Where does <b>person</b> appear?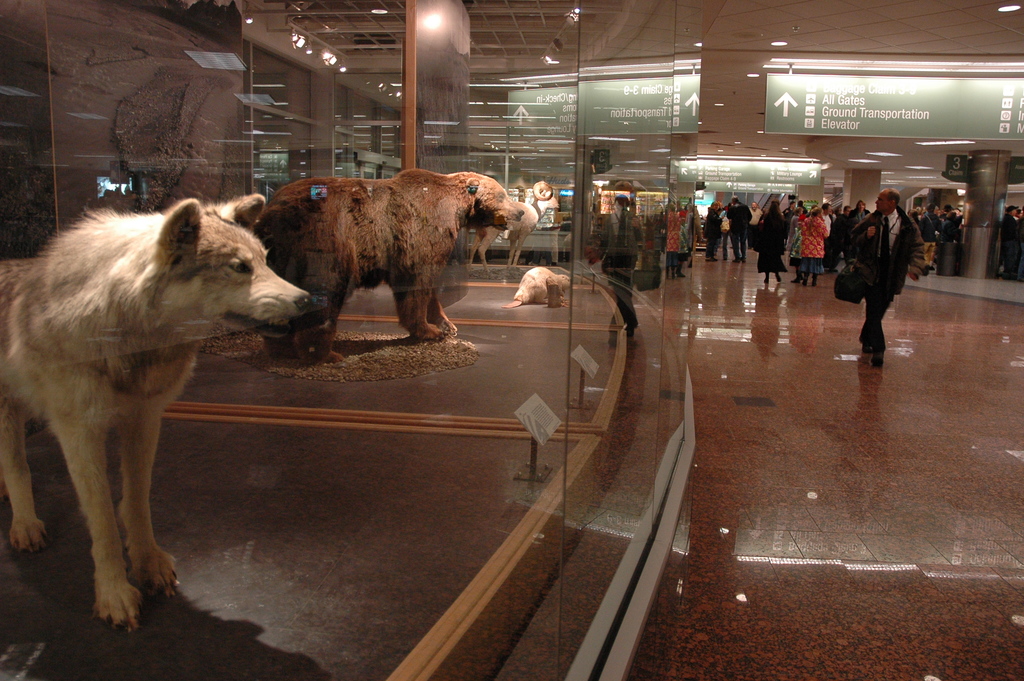
Appears at x1=757 y1=199 x2=787 y2=282.
